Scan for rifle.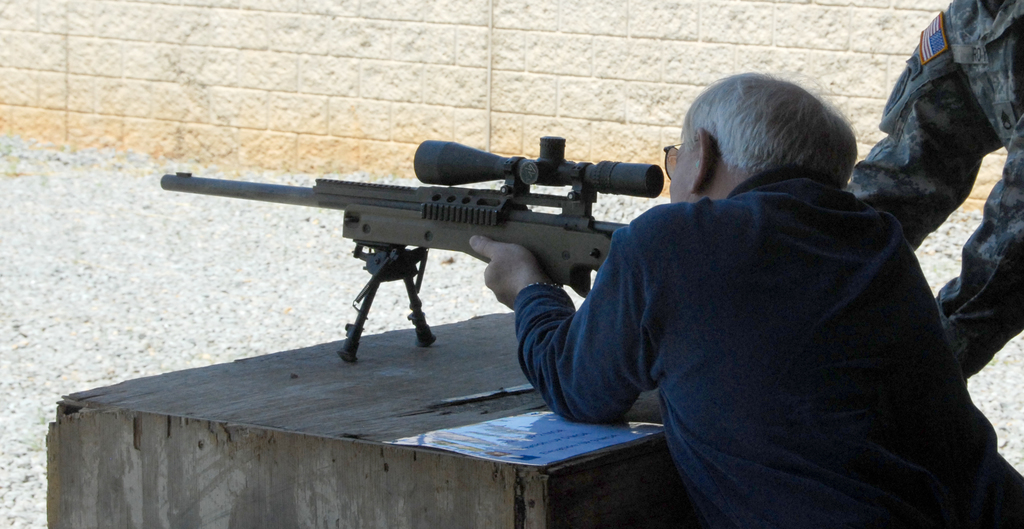
Scan result: box=[163, 138, 665, 359].
